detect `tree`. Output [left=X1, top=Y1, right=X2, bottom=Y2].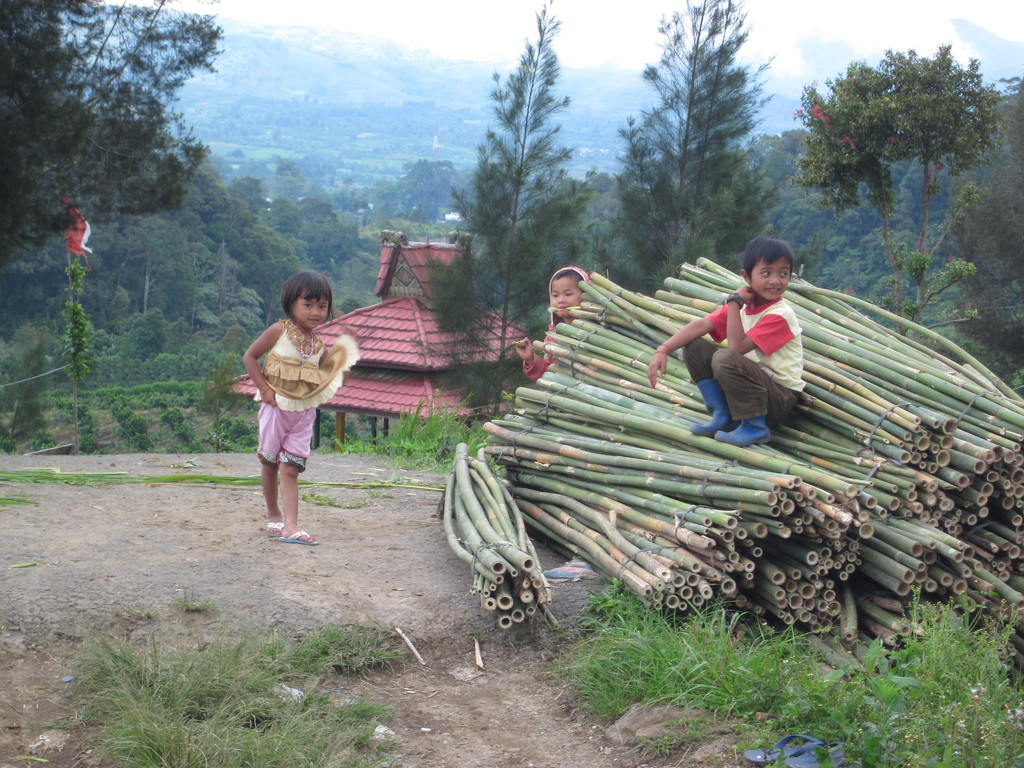
[left=787, top=40, right=999, bottom=356].
